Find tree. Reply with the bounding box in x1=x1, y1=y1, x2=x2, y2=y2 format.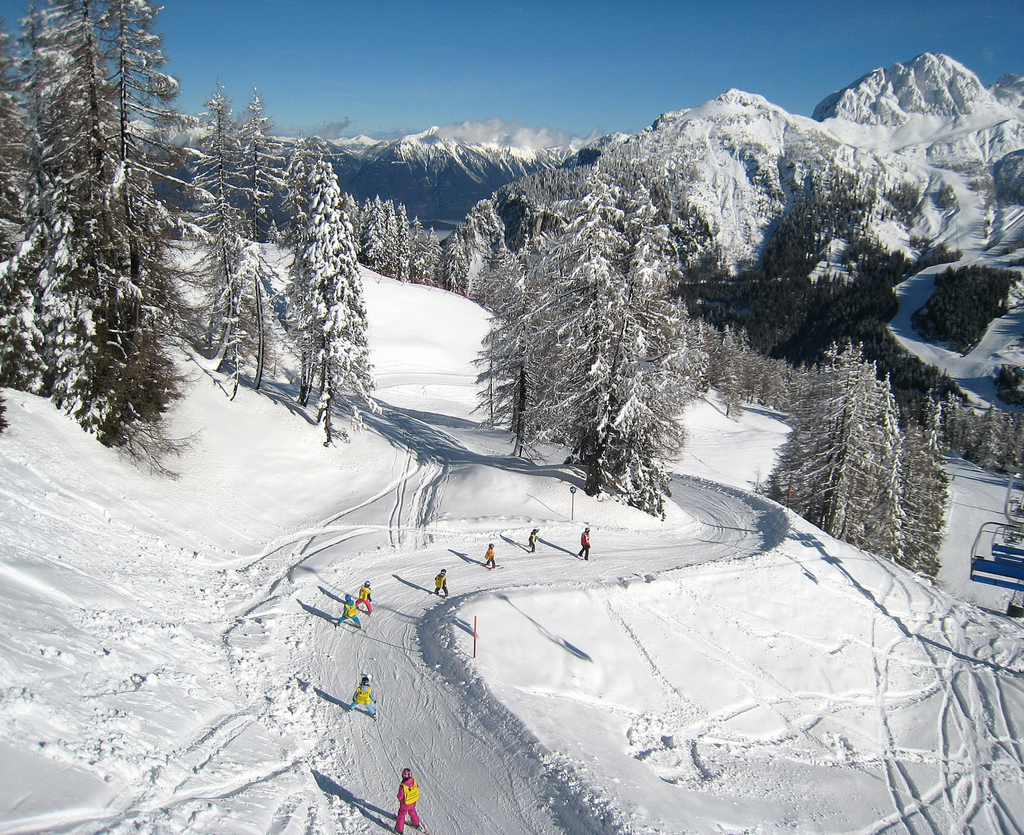
x1=360, y1=200, x2=396, y2=269.
